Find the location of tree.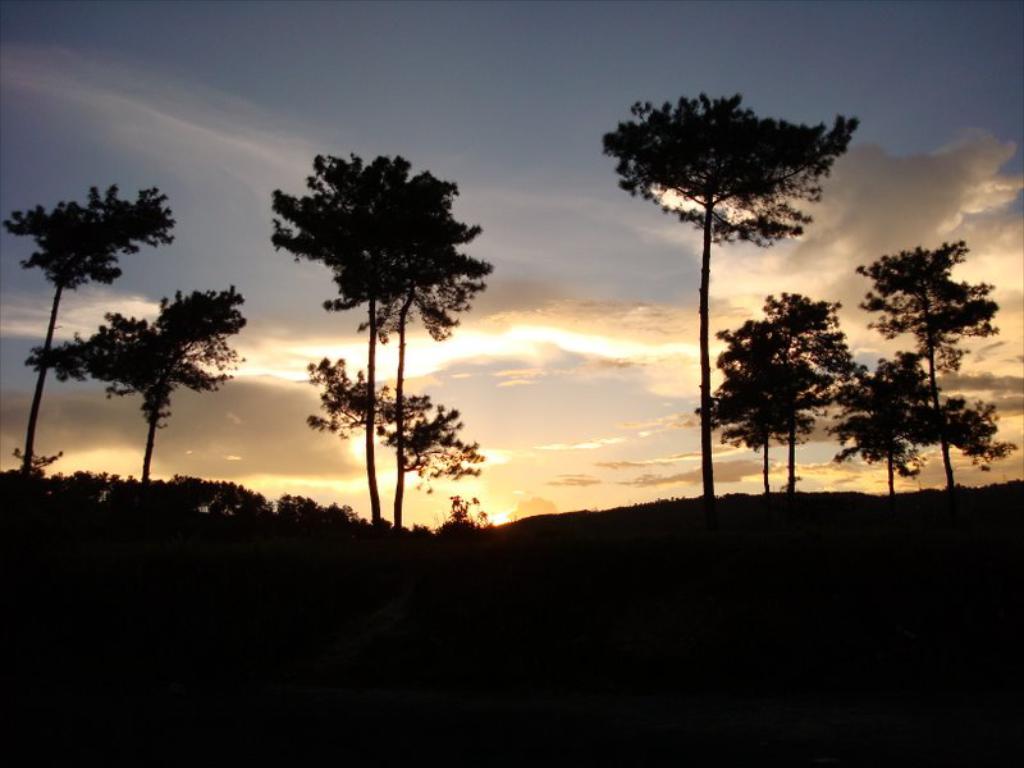
Location: bbox=[23, 282, 262, 490].
